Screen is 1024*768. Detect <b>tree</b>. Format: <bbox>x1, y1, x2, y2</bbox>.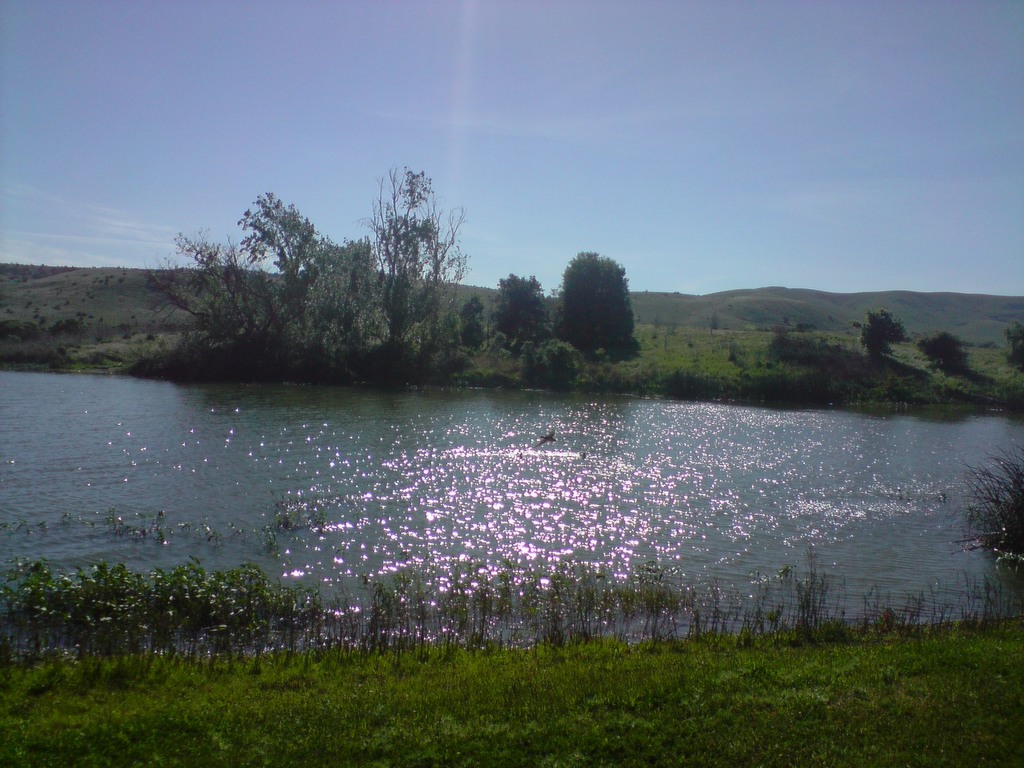
<bbox>1005, 317, 1023, 374</bbox>.
